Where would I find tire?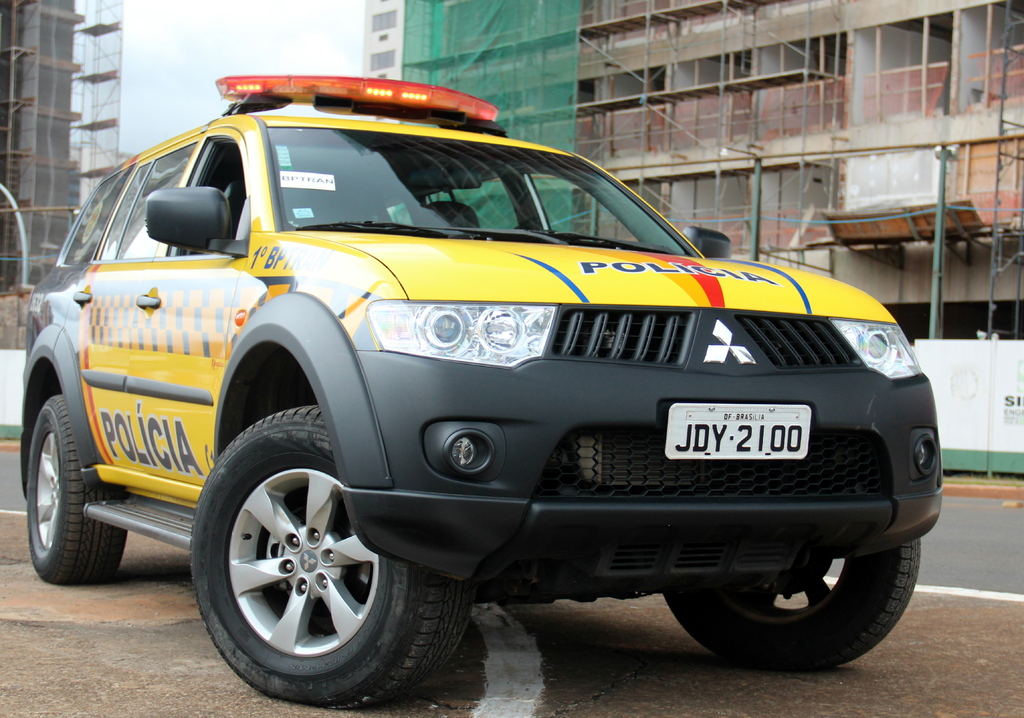
At 663:535:920:669.
